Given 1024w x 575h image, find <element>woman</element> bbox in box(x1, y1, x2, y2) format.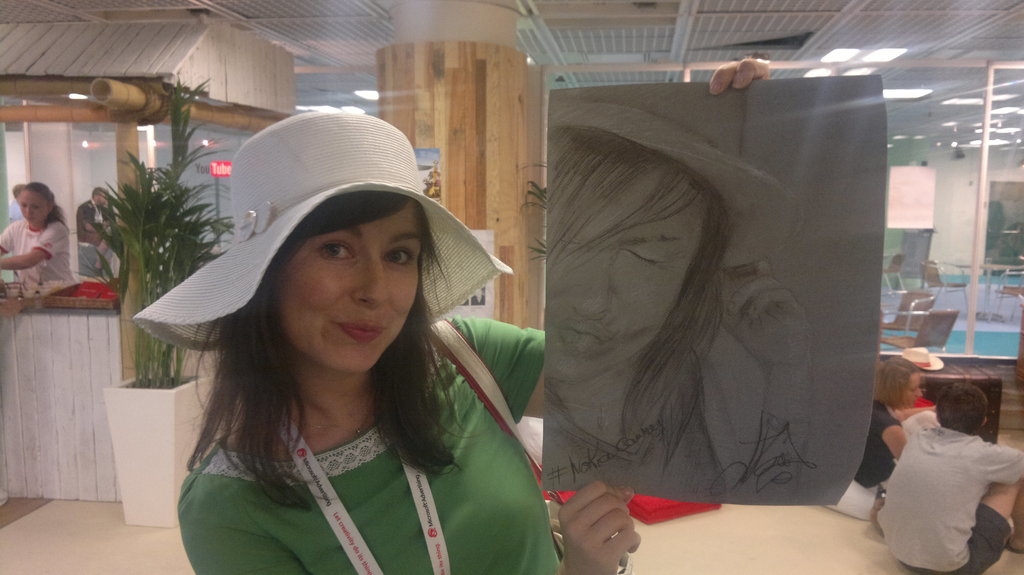
box(171, 67, 776, 574).
